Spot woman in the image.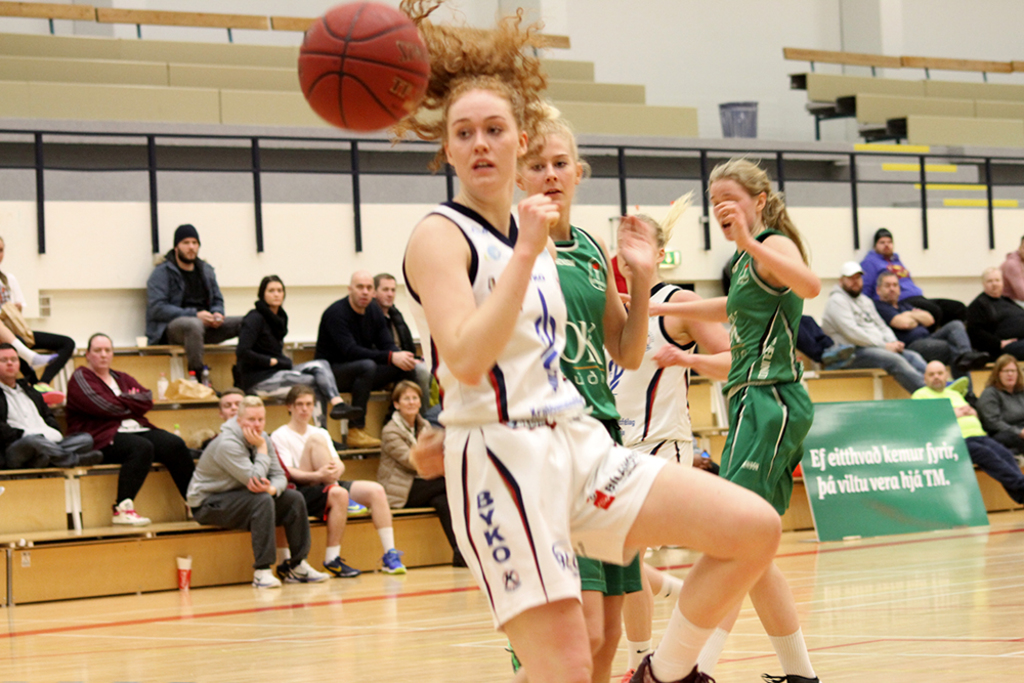
woman found at [left=658, top=124, right=833, bottom=670].
